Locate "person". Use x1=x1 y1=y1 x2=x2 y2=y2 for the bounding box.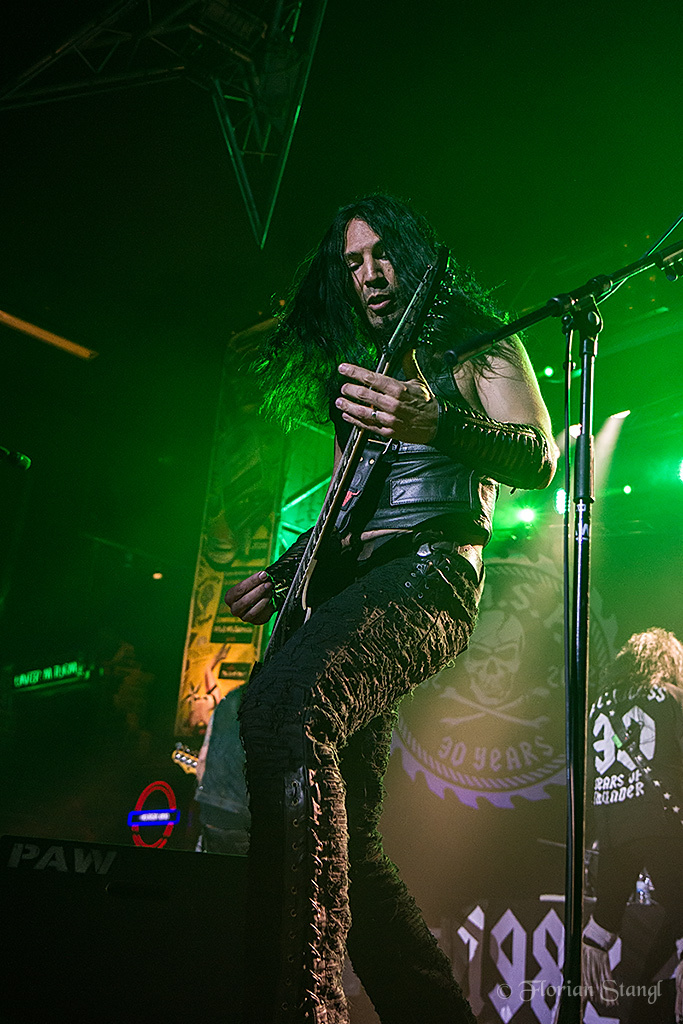
x1=205 y1=685 x2=274 y2=863.
